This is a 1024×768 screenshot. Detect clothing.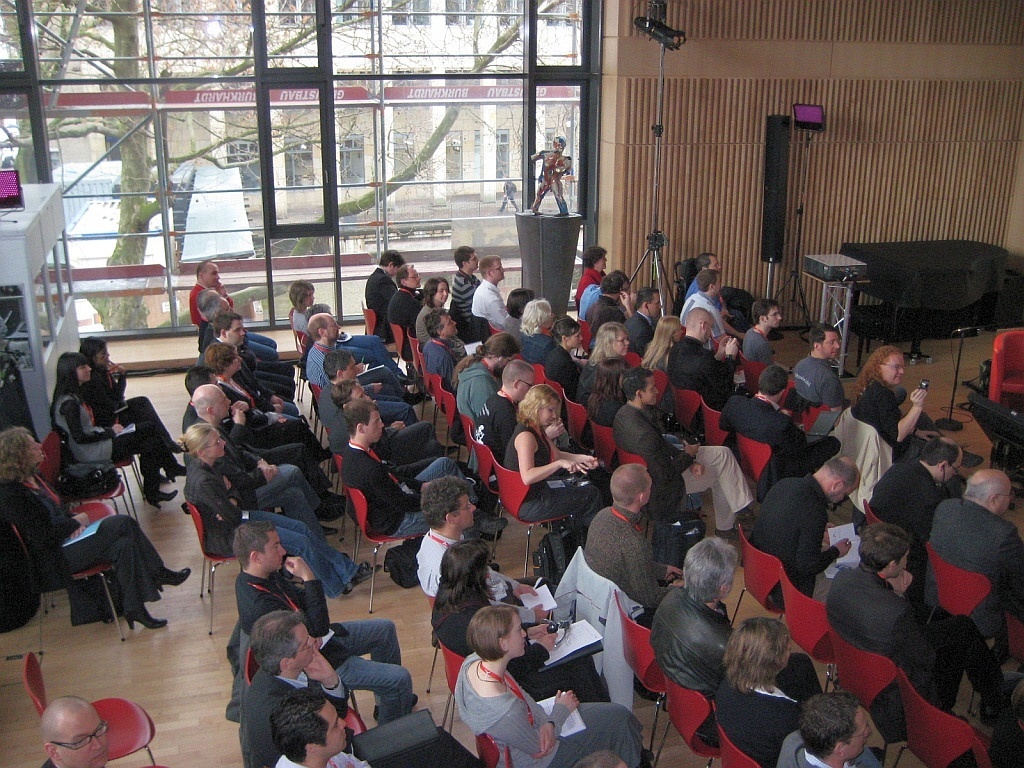
region(502, 417, 610, 534).
